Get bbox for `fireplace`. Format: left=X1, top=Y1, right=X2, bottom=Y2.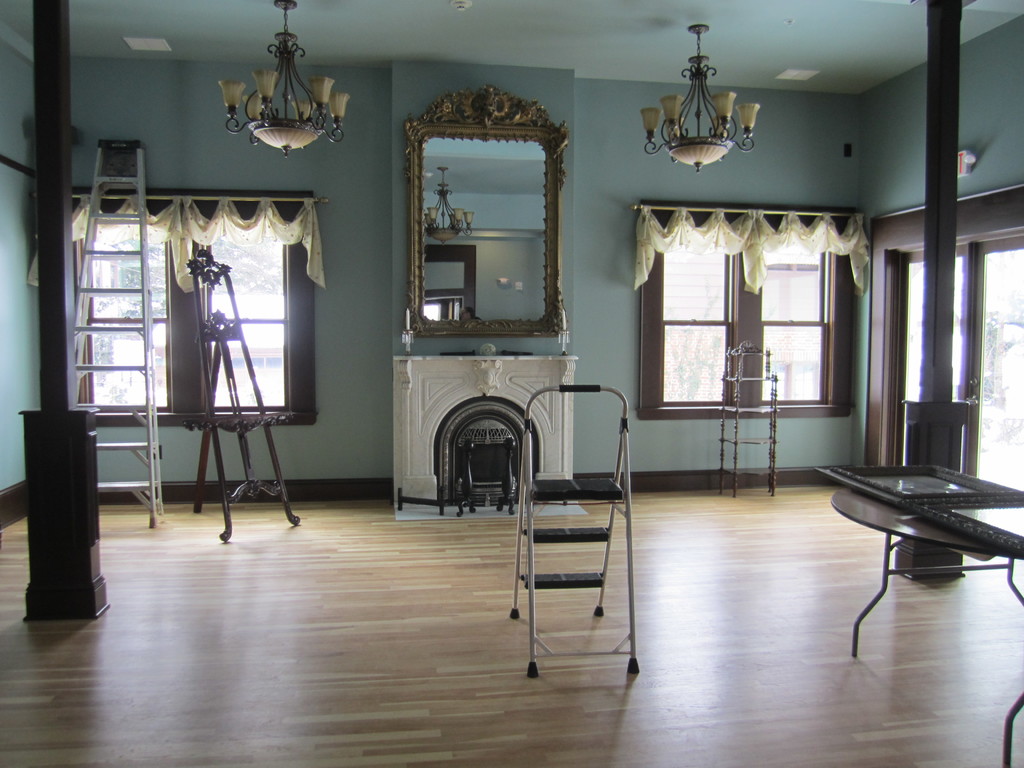
left=395, top=356, right=576, bottom=502.
